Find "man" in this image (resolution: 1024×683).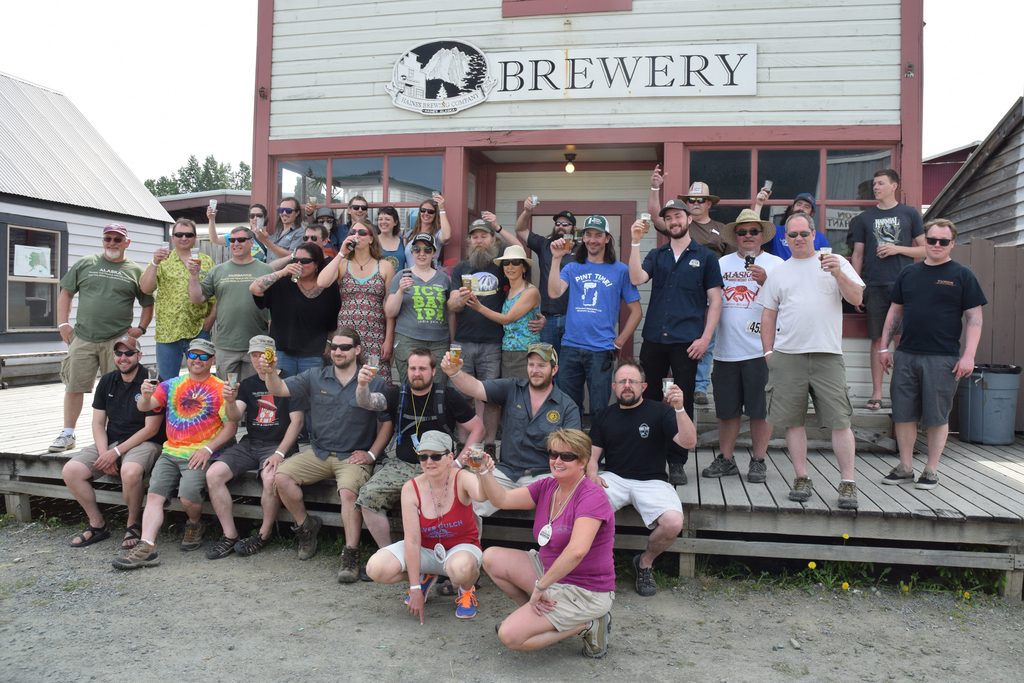
202, 334, 305, 562.
